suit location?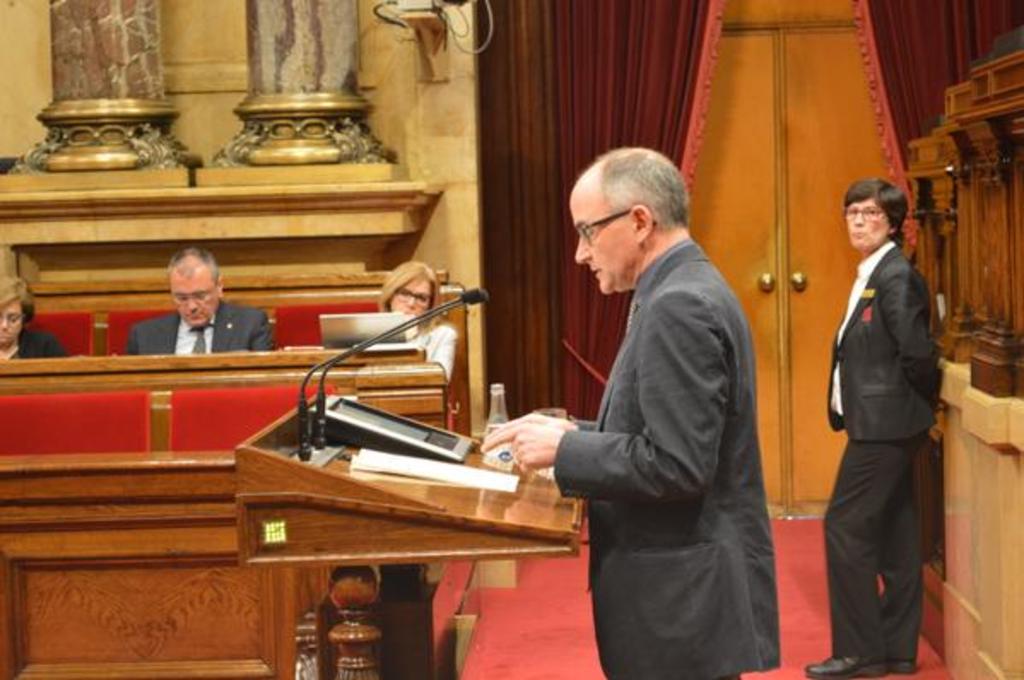
(left=554, top=239, right=781, bottom=678)
